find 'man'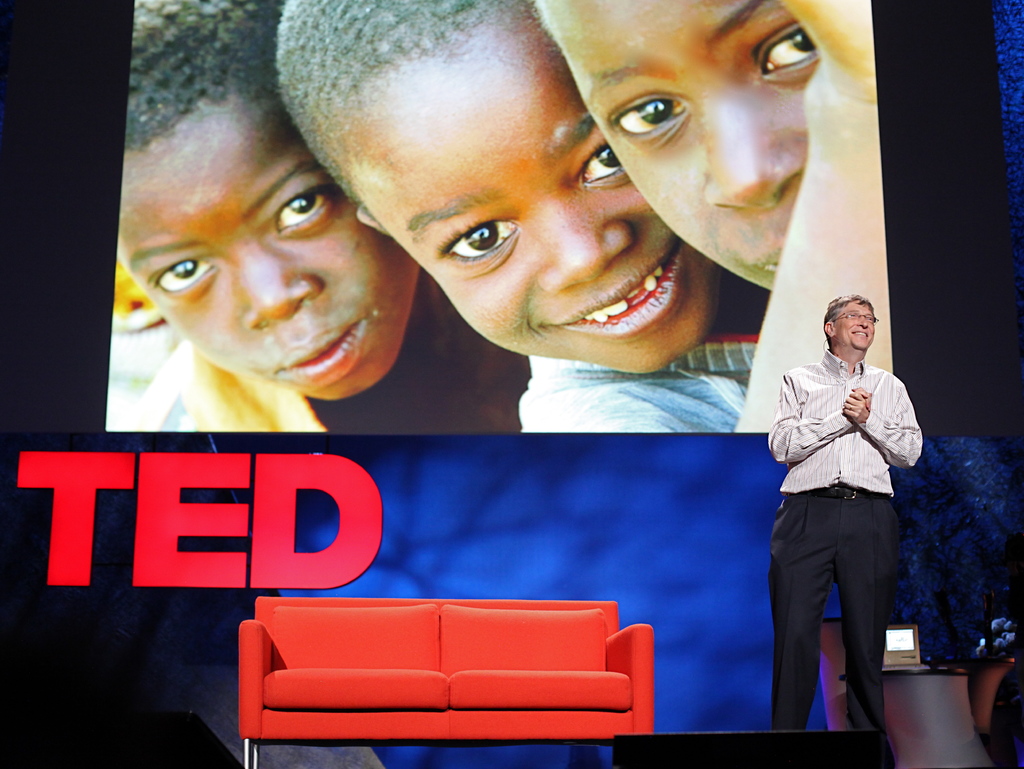
x1=736, y1=259, x2=929, y2=752
